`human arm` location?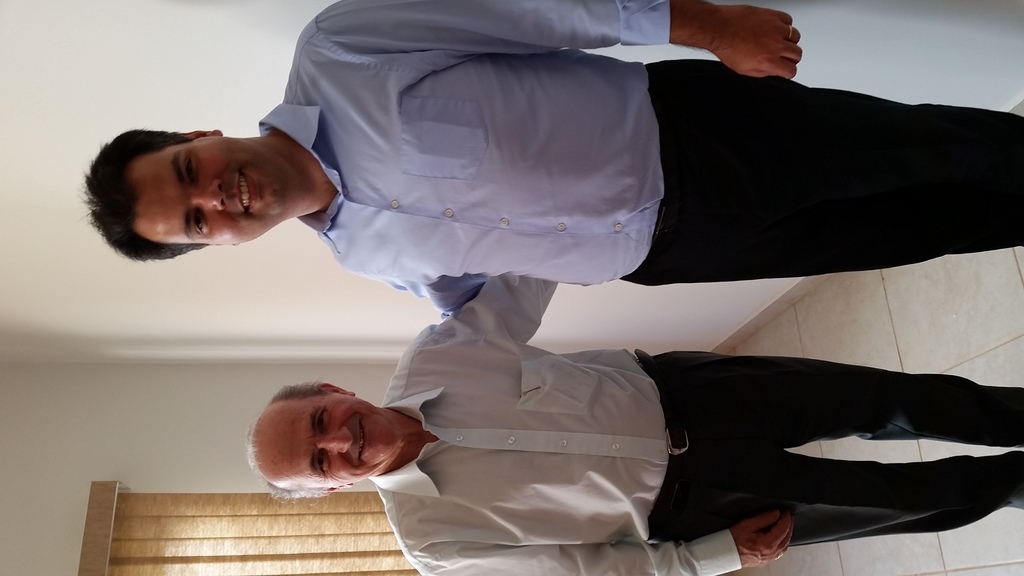
406:266:500:312
